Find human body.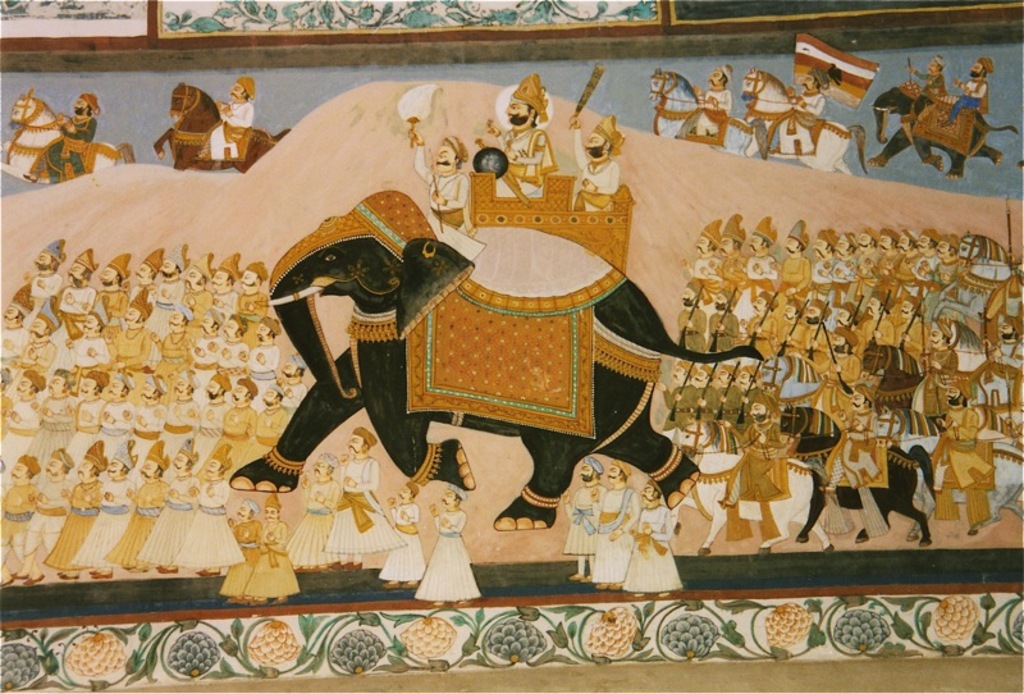
BBox(869, 228, 902, 289).
